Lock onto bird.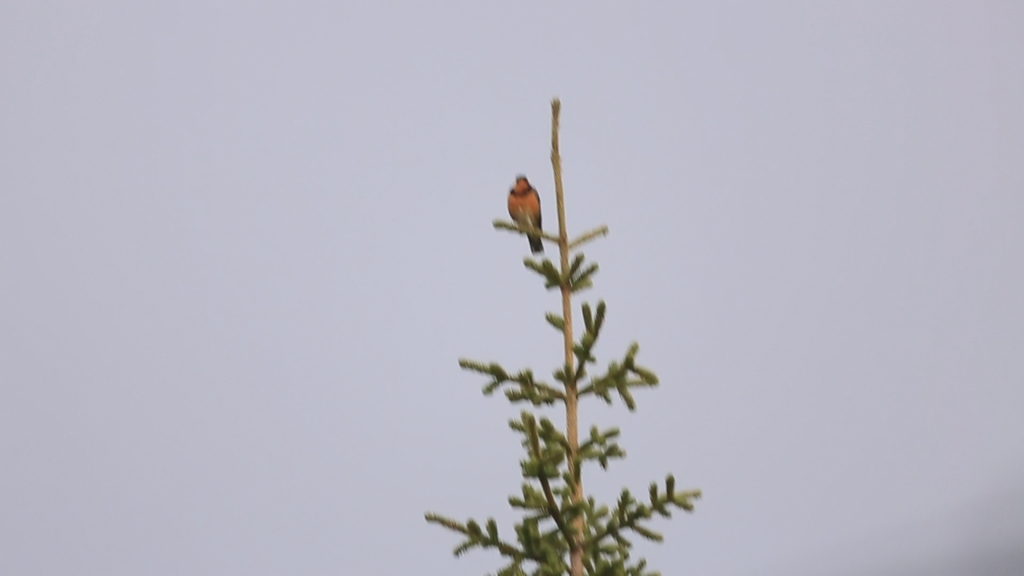
Locked: (502, 160, 556, 266).
